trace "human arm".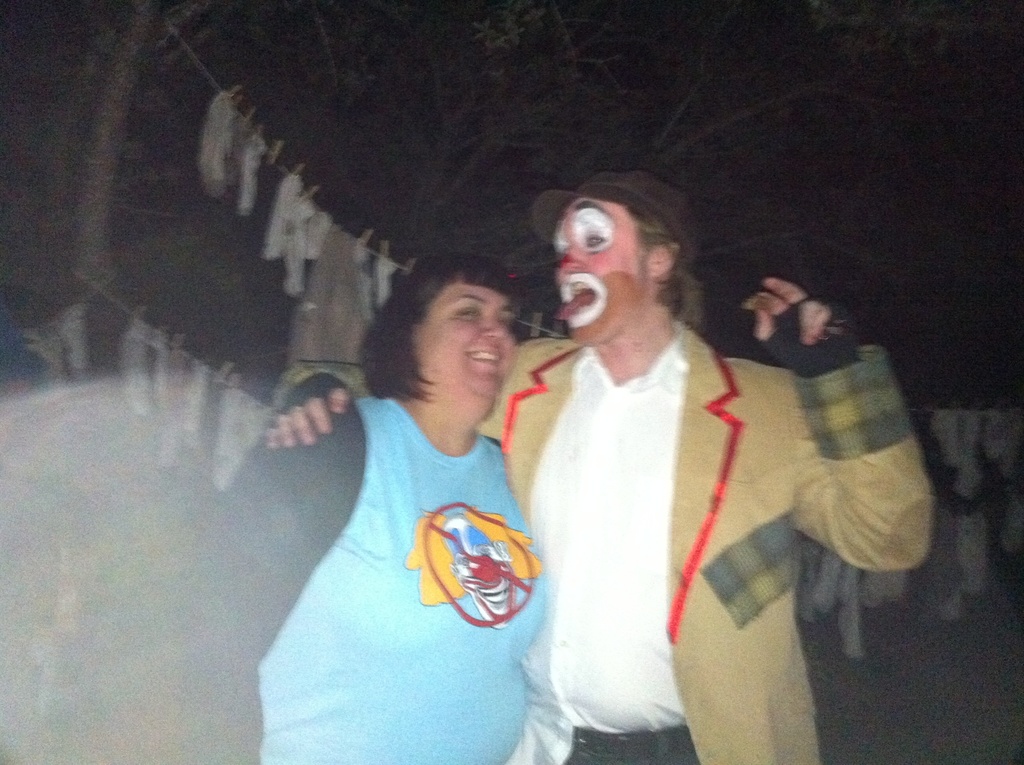
Traced to (168,400,369,764).
